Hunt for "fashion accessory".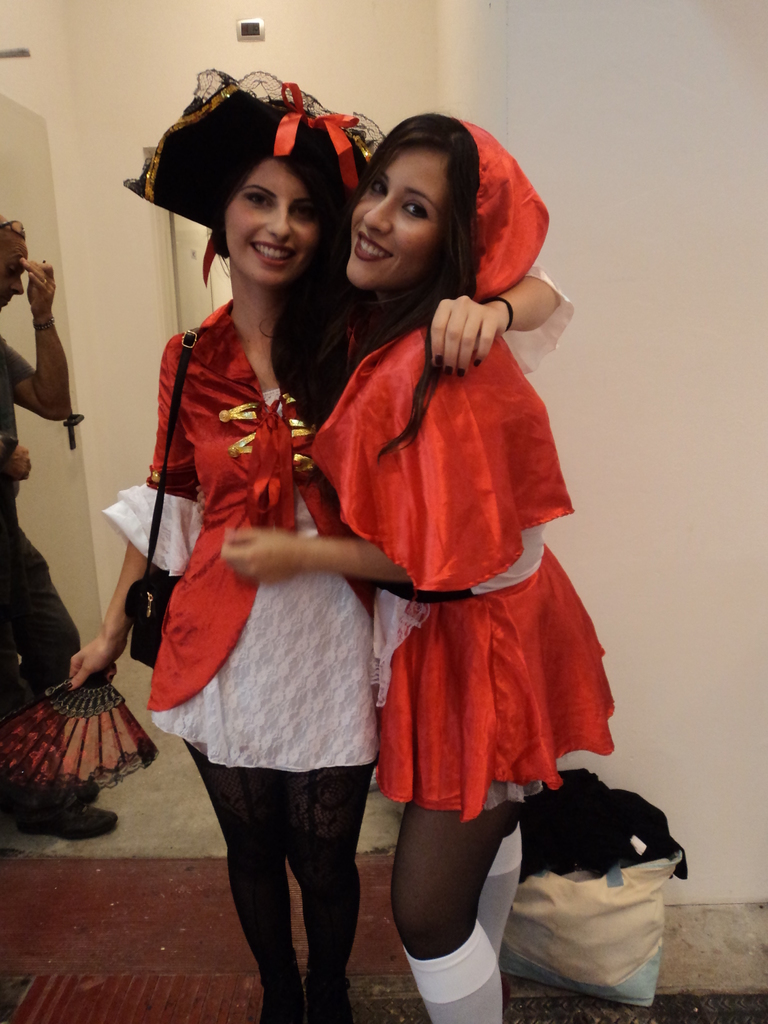
Hunted down at l=432, t=356, r=446, b=368.
